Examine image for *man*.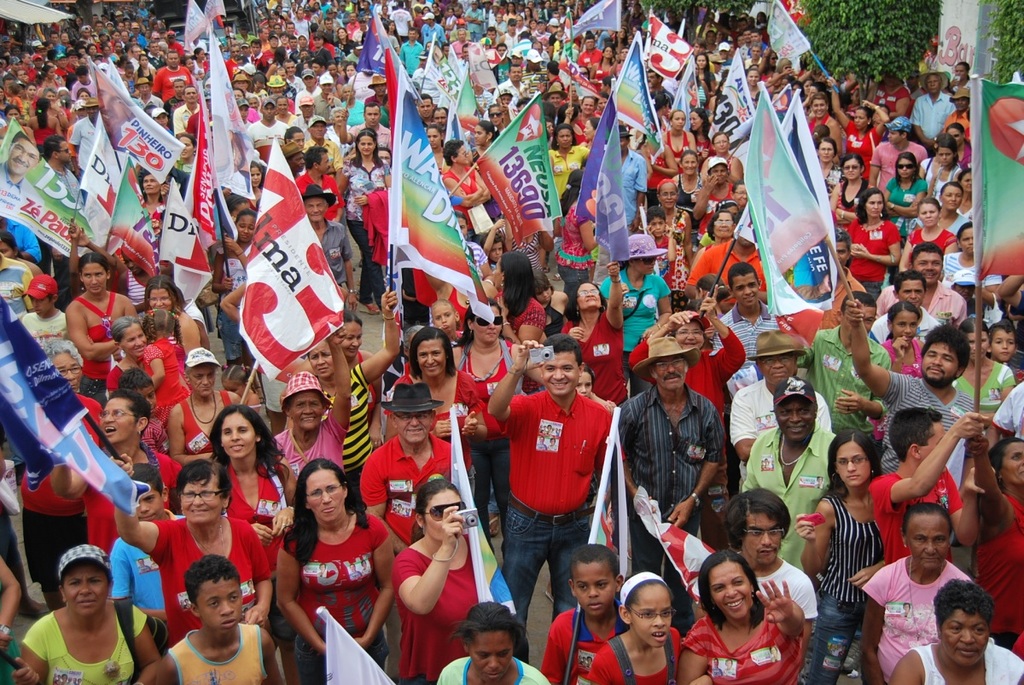
Examination result: box=[867, 119, 931, 202].
